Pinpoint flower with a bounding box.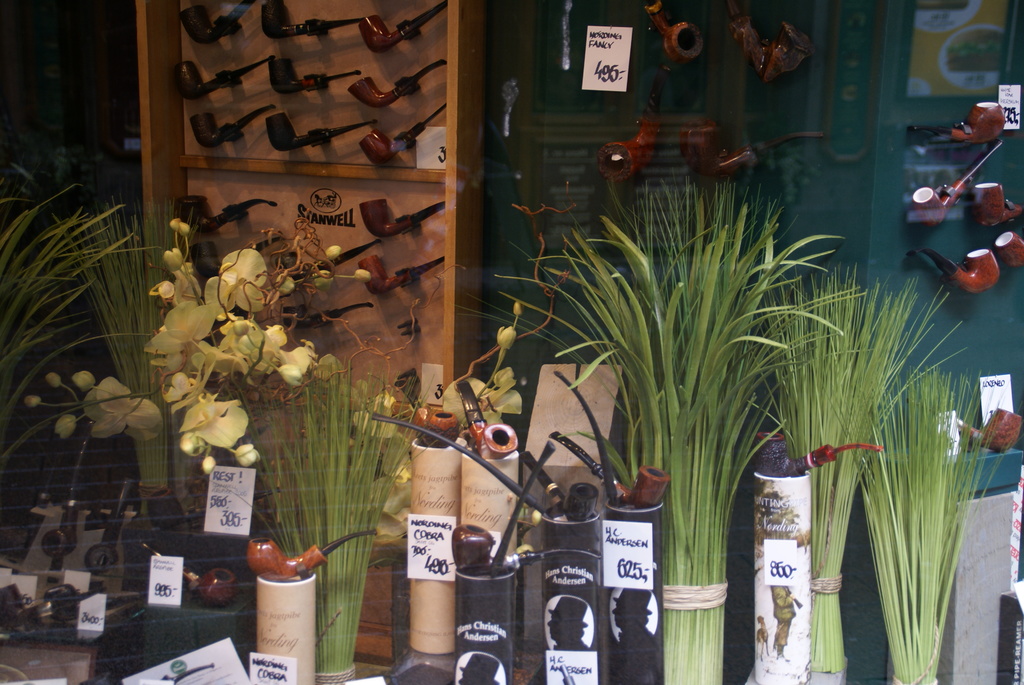
crop(496, 326, 515, 350).
